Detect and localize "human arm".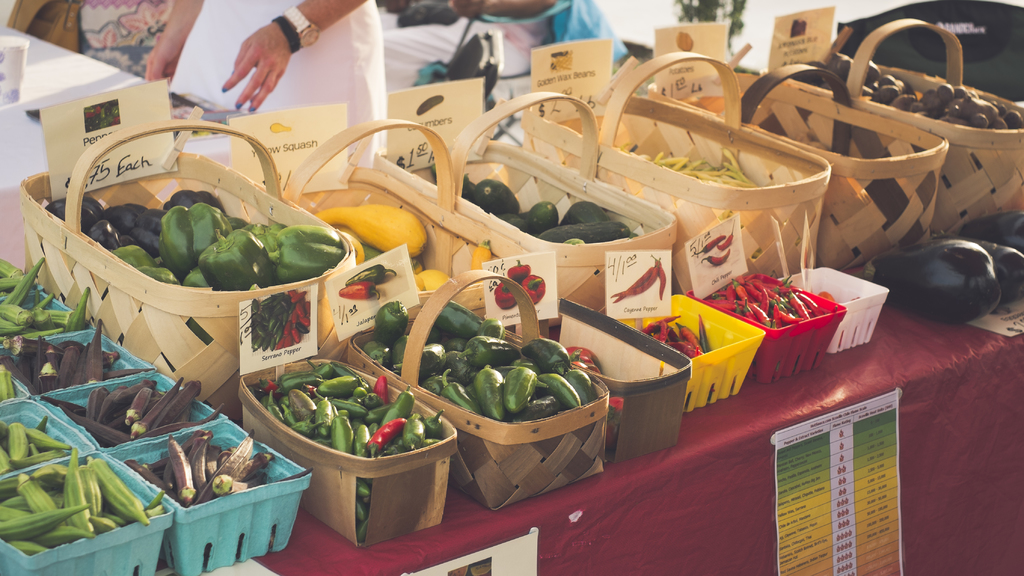
Localized at crop(441, 0, 572, 38).
